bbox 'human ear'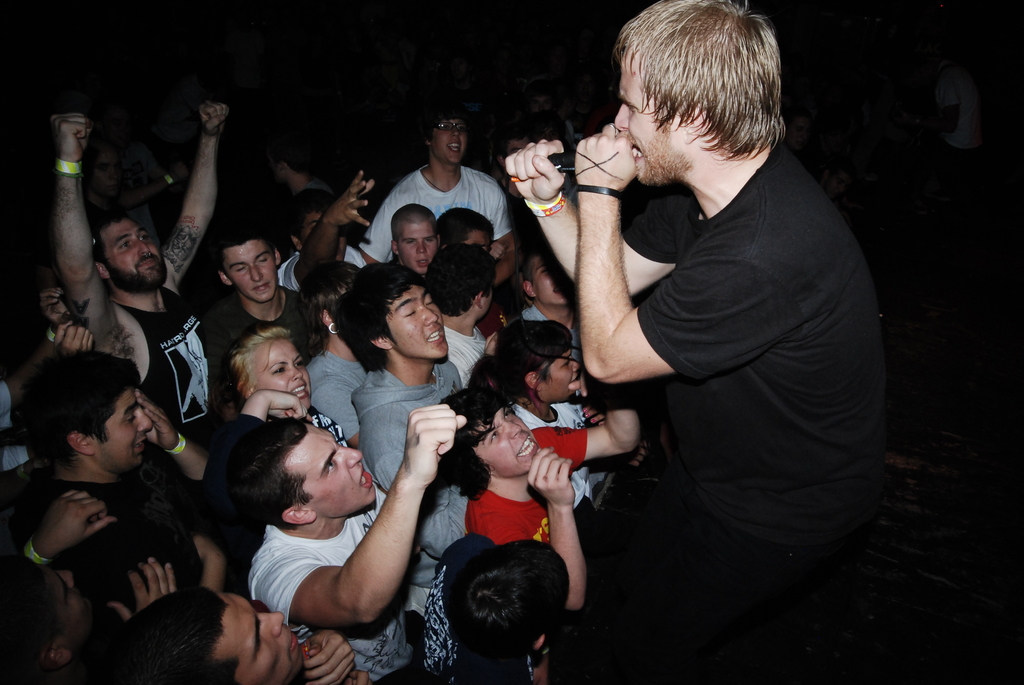
rect(218, 271, 231, 285)
